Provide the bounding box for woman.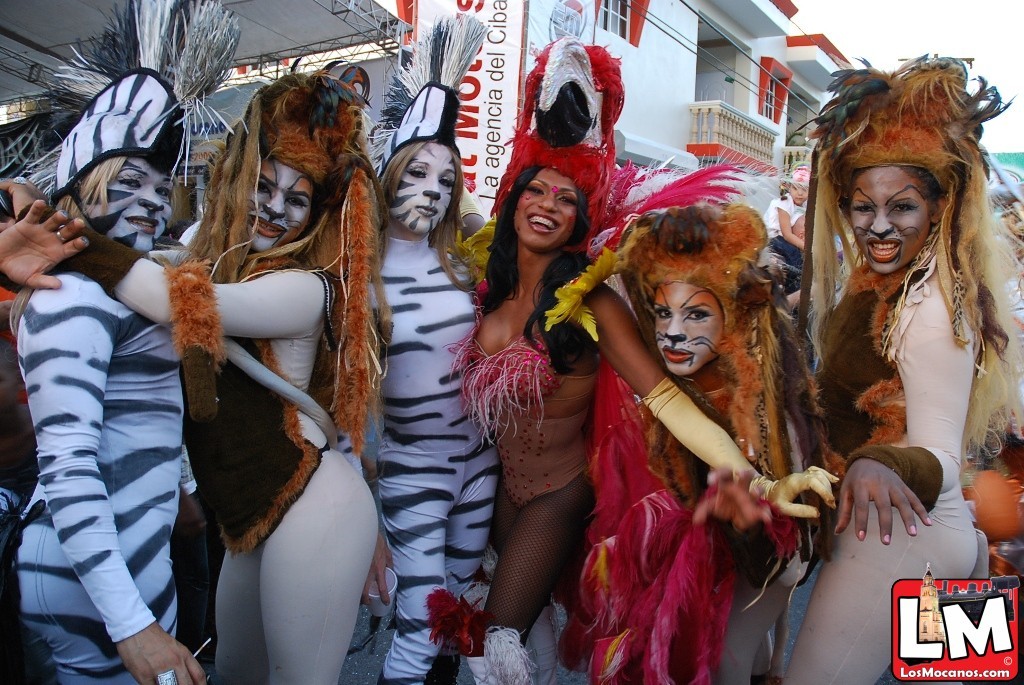
bbox=[1, 0, 245, 684].
